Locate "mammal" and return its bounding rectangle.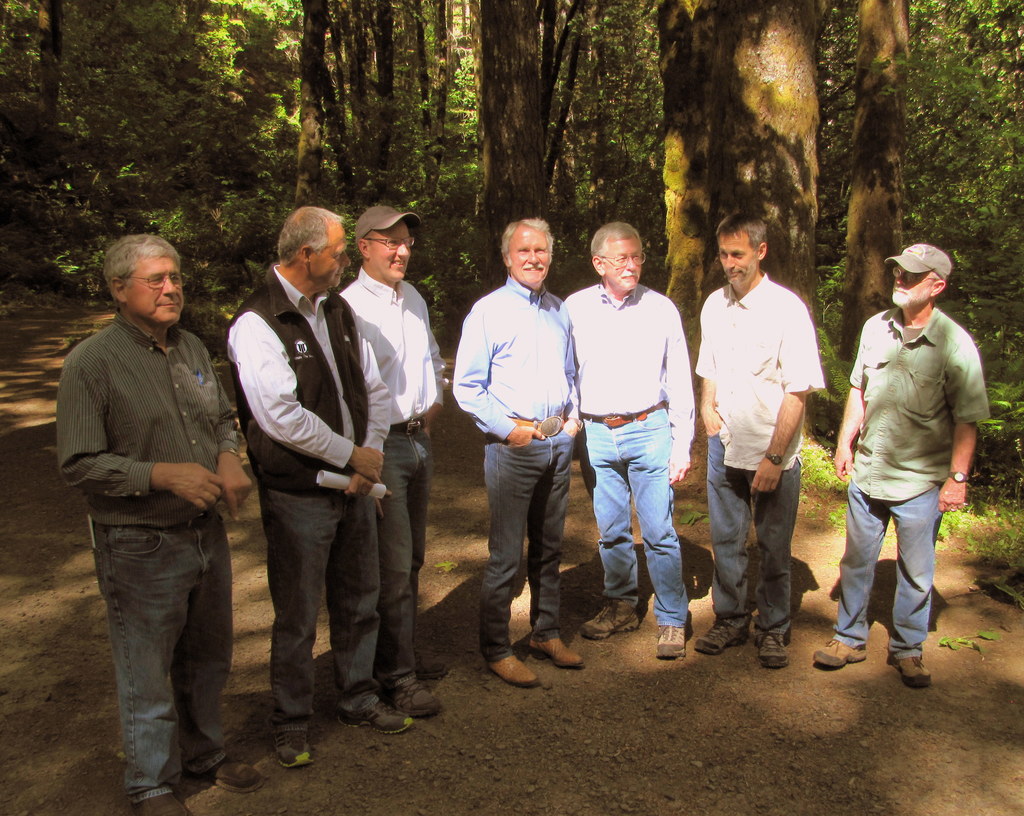
<region>450, 216, 584, 691</region>.
